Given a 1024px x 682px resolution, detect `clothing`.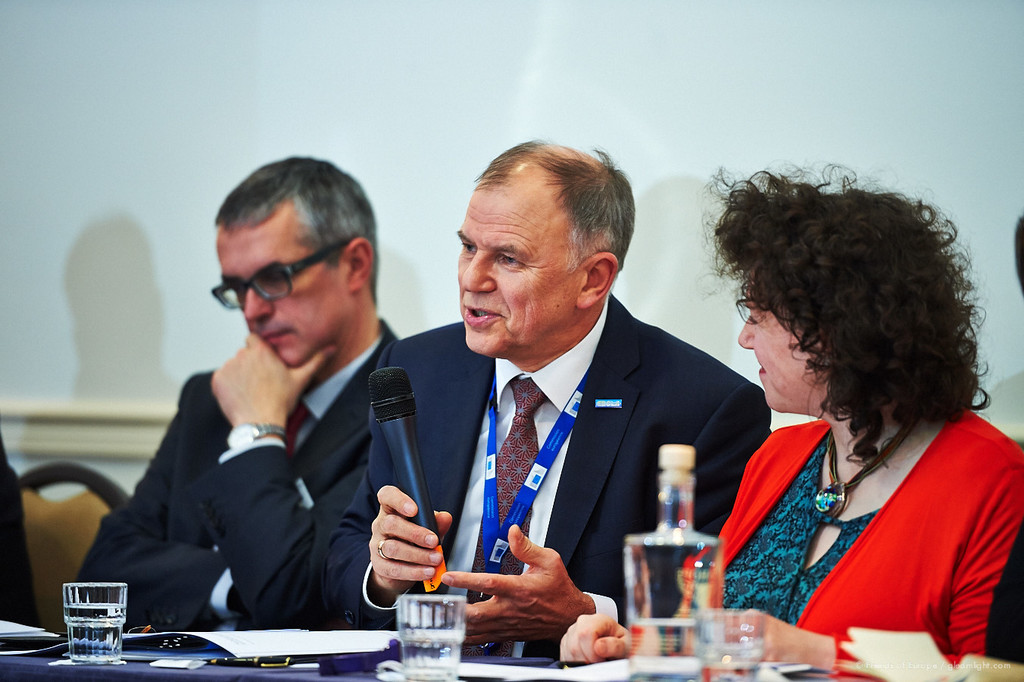
Rect(71, 316, 406, 631).
